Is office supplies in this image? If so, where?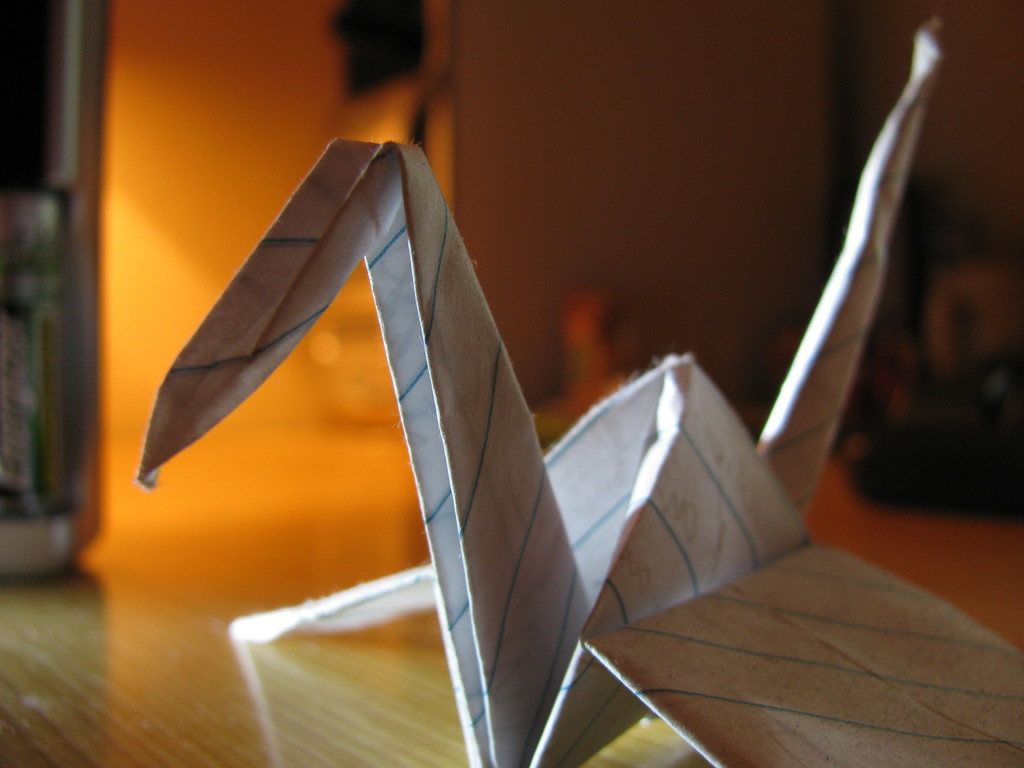
Yes, at region(138, 13, 1023, 762).
